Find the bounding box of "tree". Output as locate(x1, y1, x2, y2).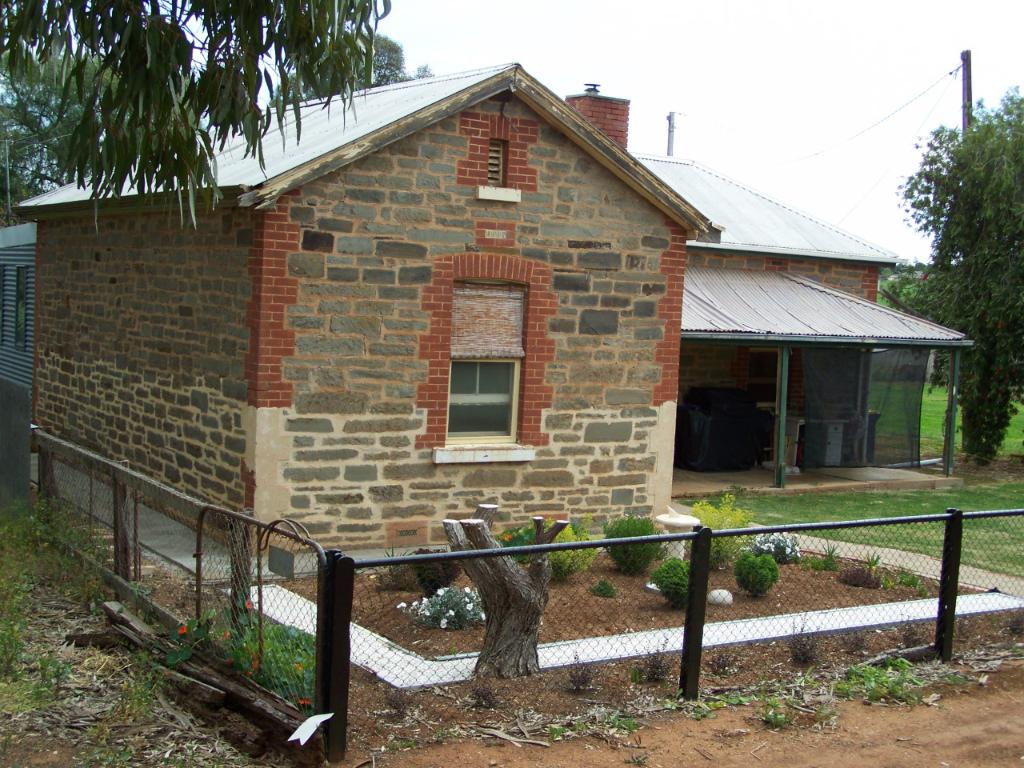
locate(283, 19, 416, 112).
